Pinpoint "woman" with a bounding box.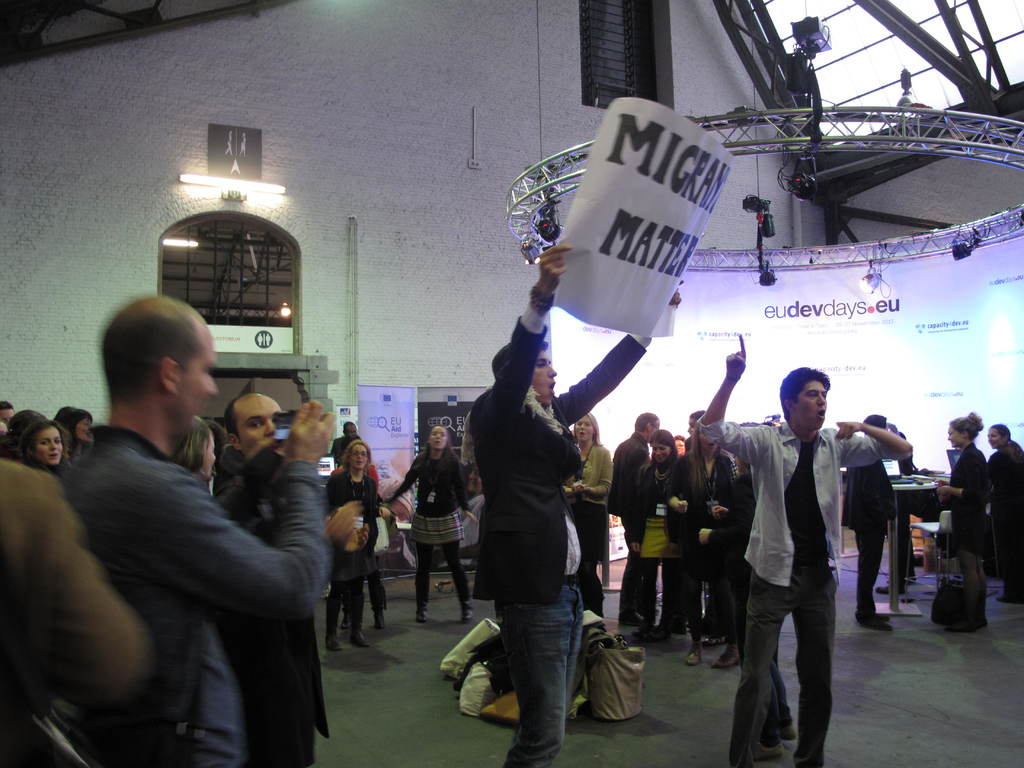
[685, 410, 710, 448].
